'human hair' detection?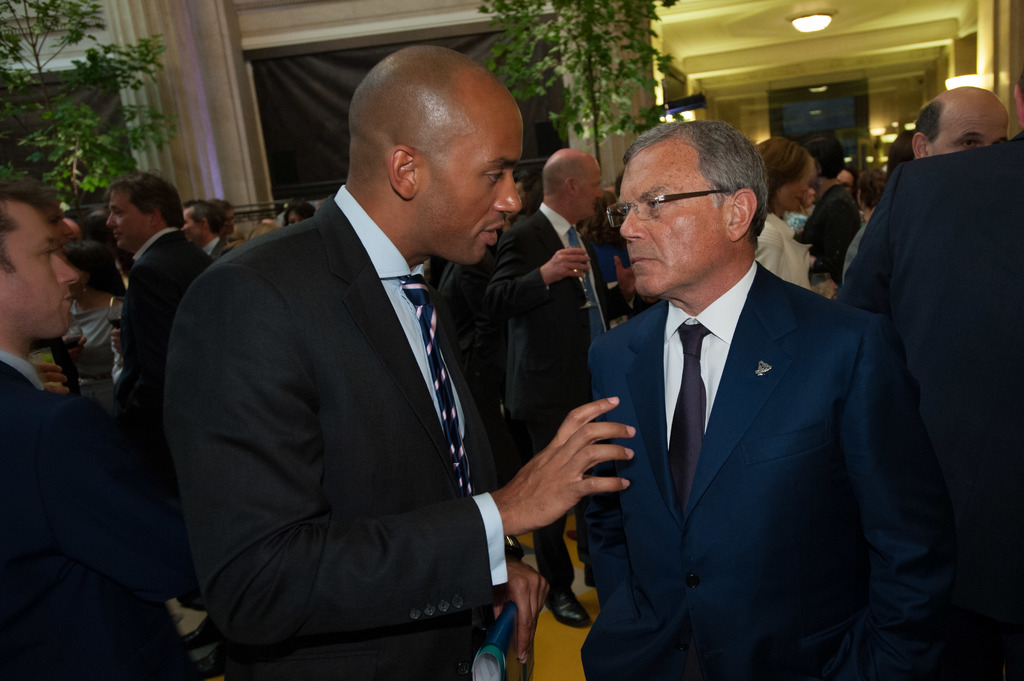
bbox=[106, 168, 186, 228]
